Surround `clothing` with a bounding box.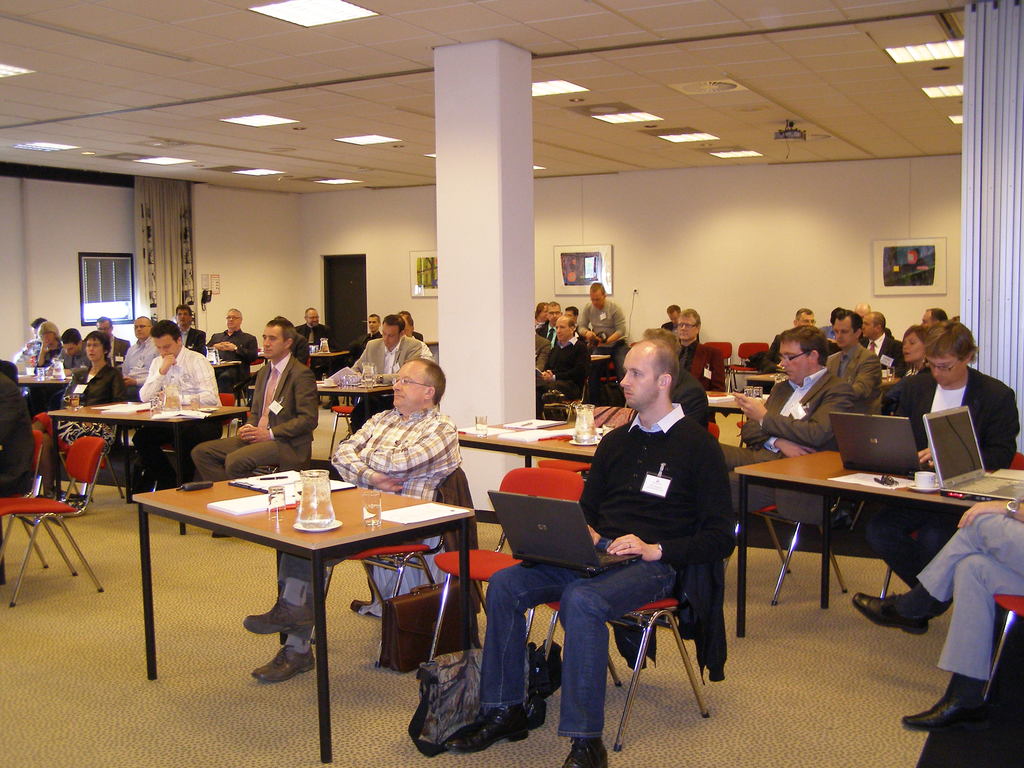
locate(0, 367, 32, 495).
